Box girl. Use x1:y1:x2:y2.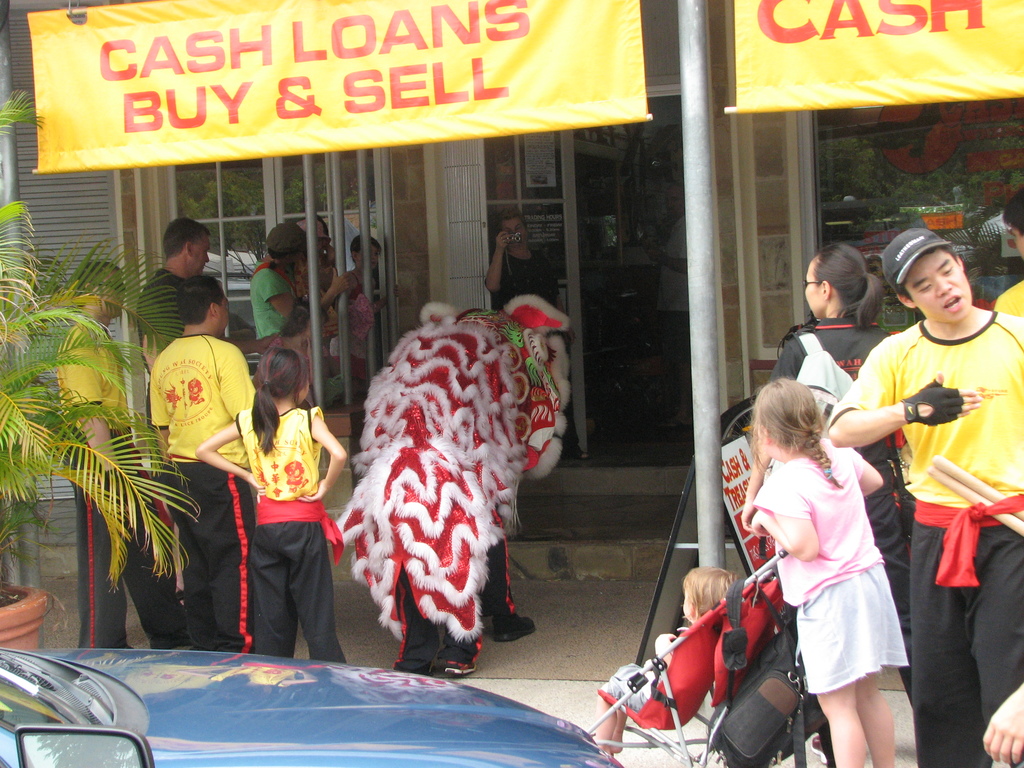
484:206:586:458.
